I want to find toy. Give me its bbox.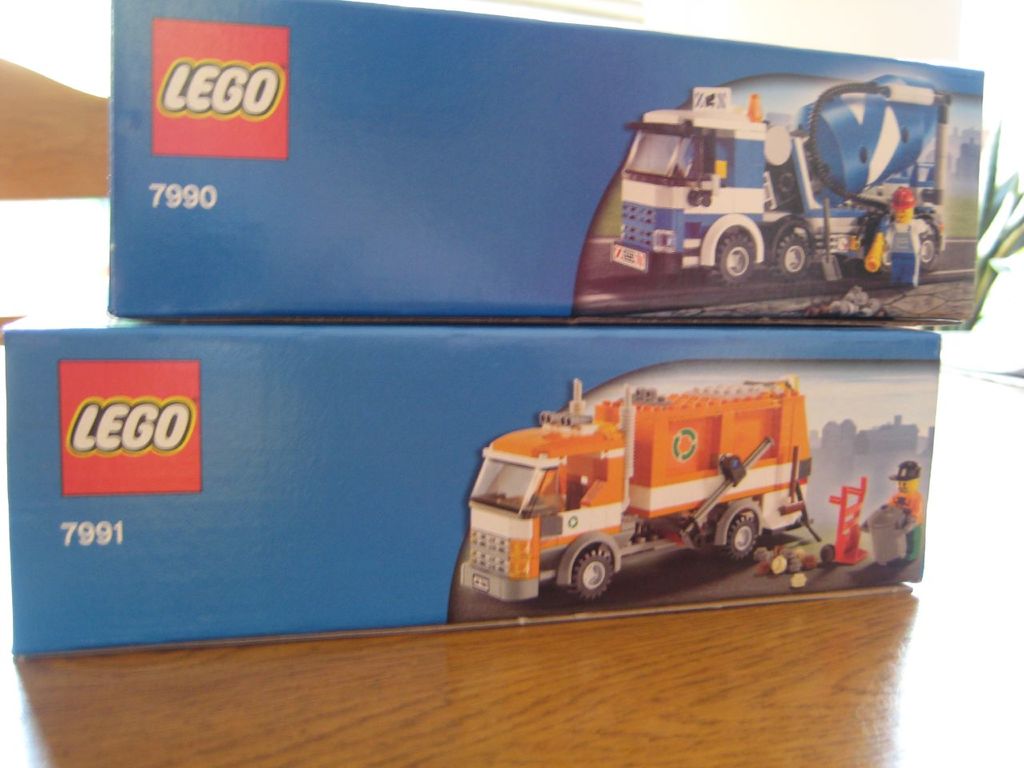
pyautogui.locateOnScreen(613, 74, 946, 294).
